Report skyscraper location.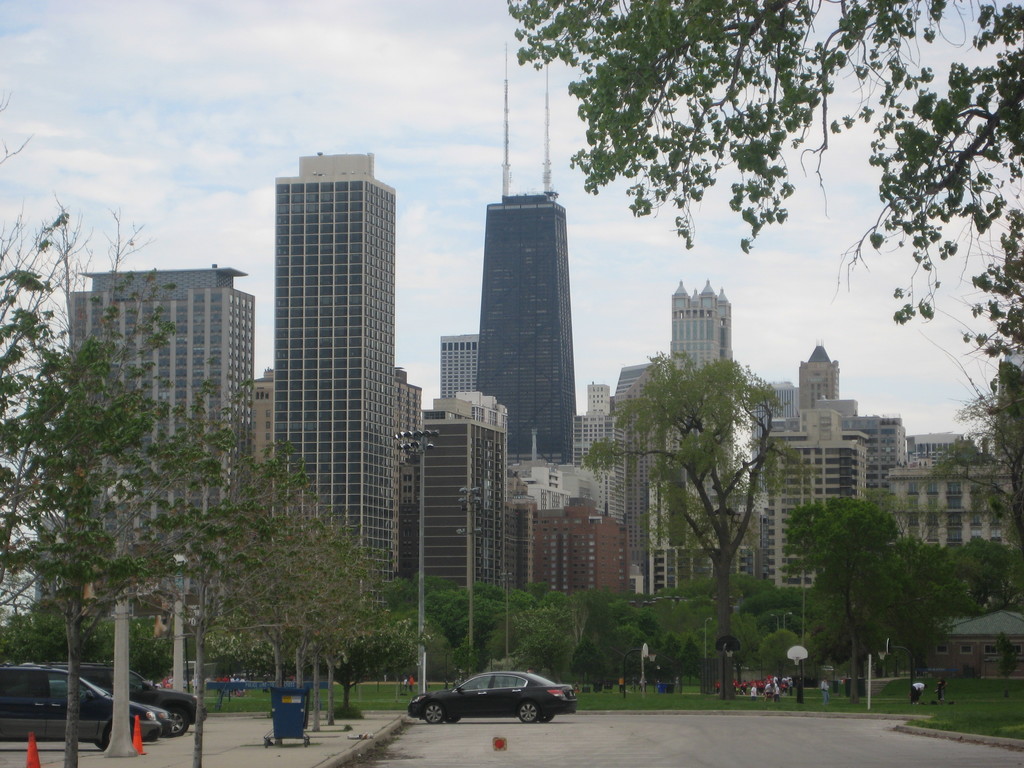
Report: box=[41, 262, 252, 643].
